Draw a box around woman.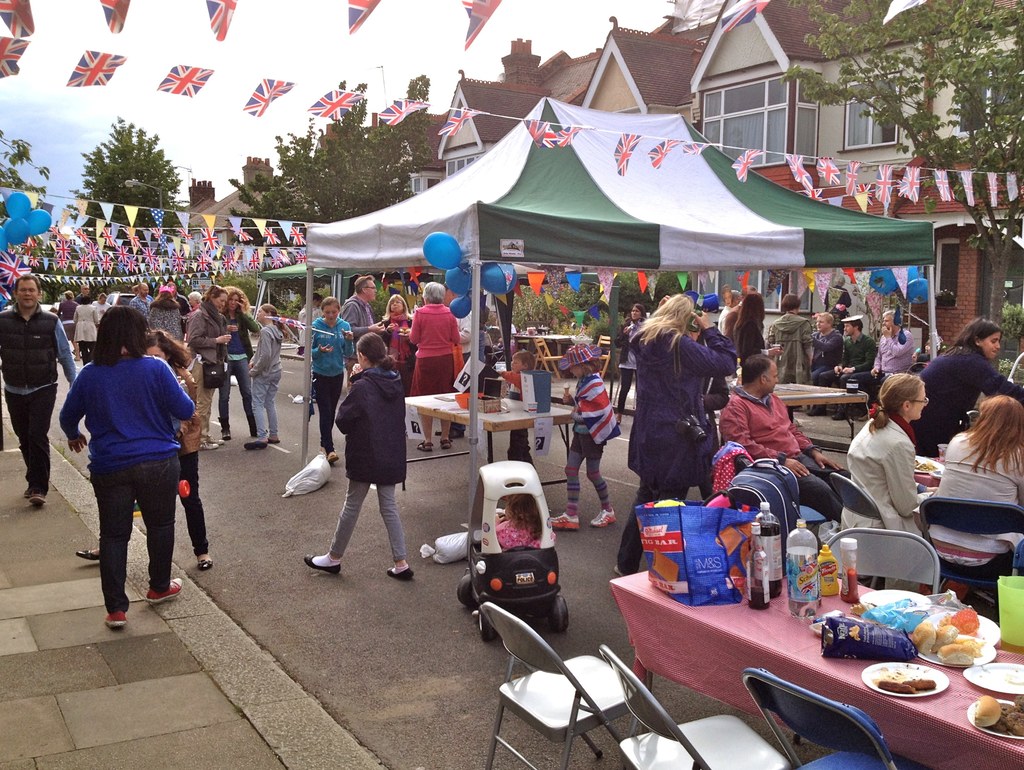
<region>380, 287, 413, 392</region>.
